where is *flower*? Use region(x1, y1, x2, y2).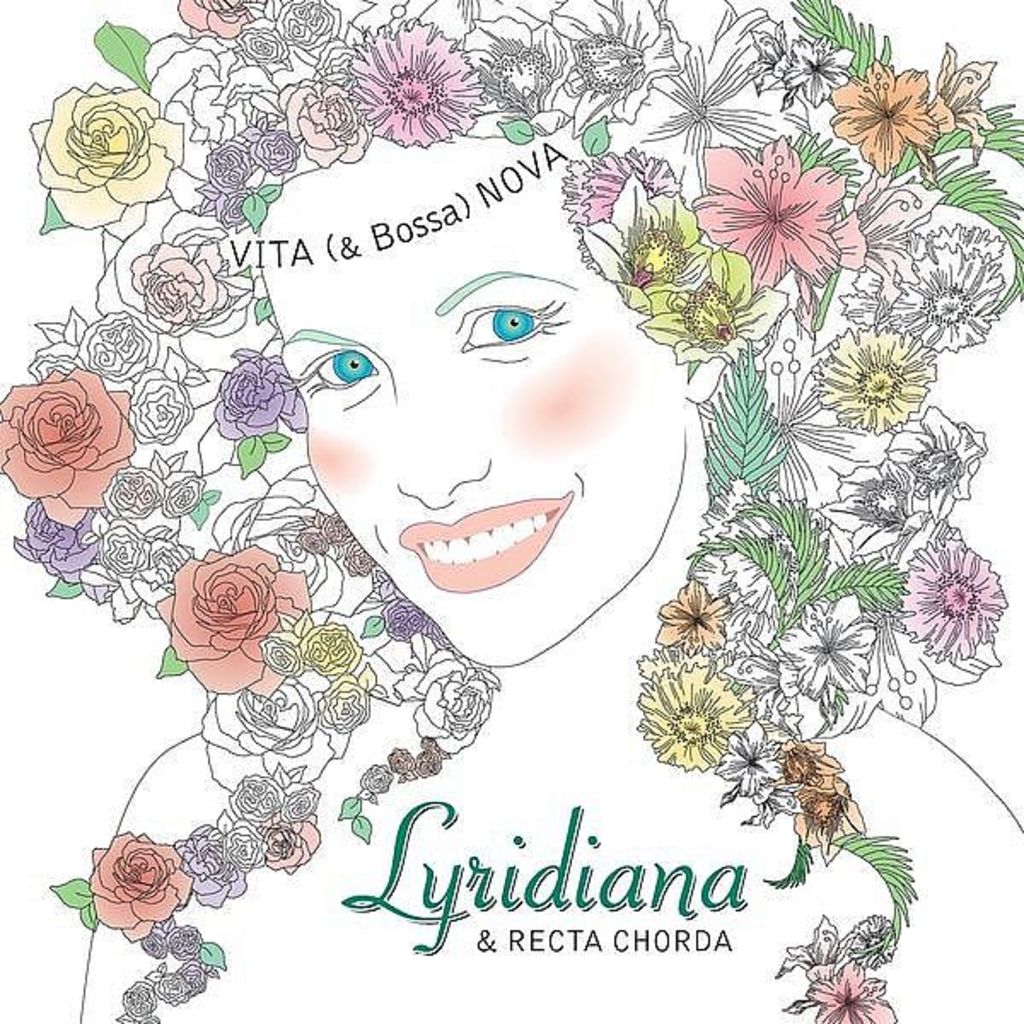
region(360, 756, 391, 794).
